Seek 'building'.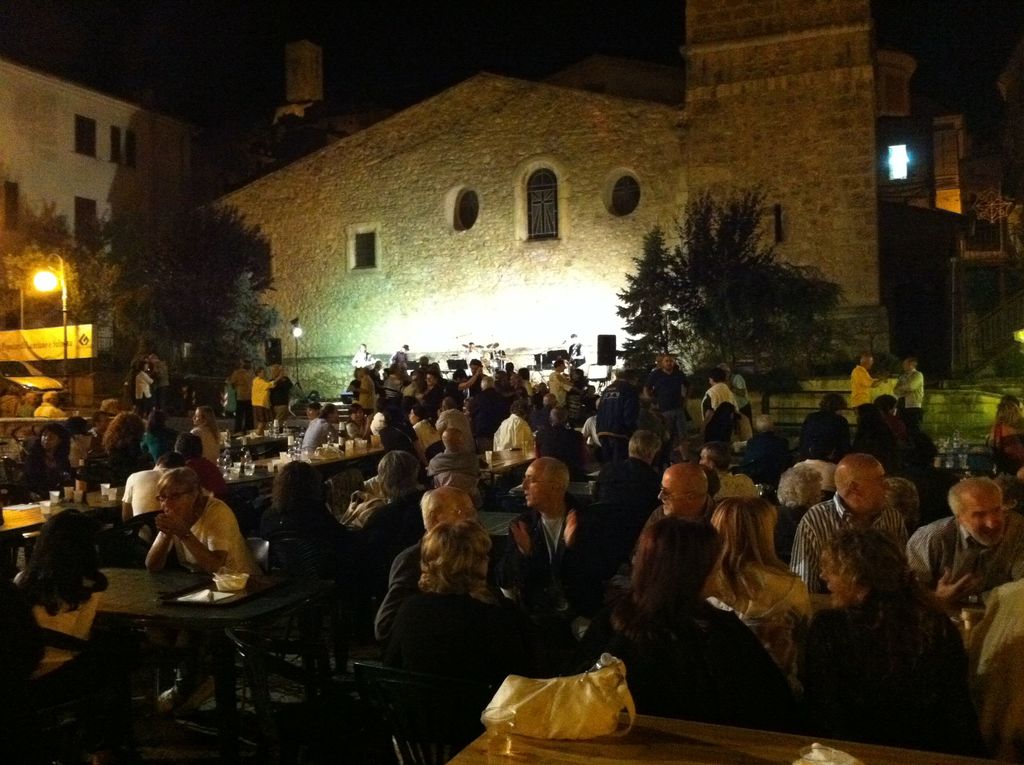
[left=0, top=53, right=204, bottom=419].
